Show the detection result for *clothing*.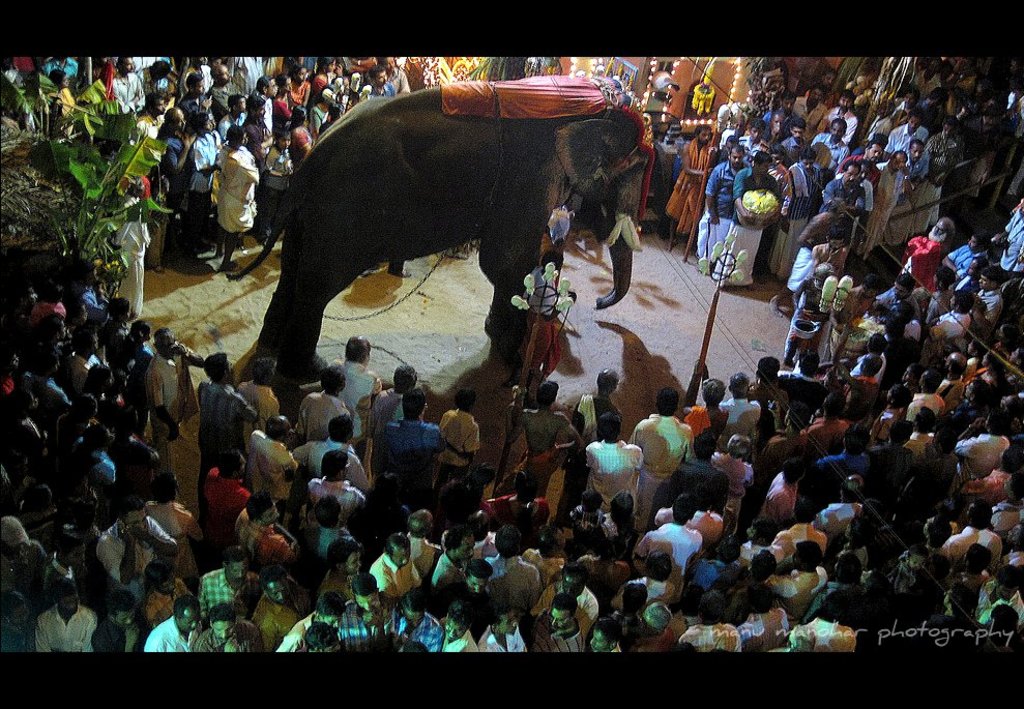
region(406, 534, 432, 565).
